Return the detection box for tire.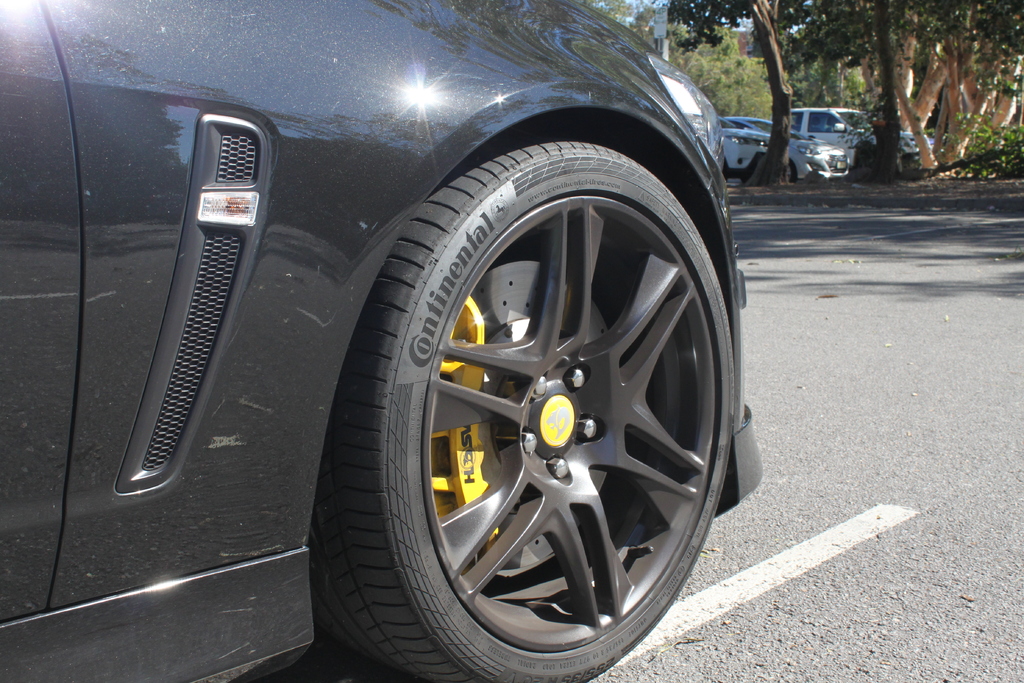
left=721, top=156, right=731, bottom=184.
